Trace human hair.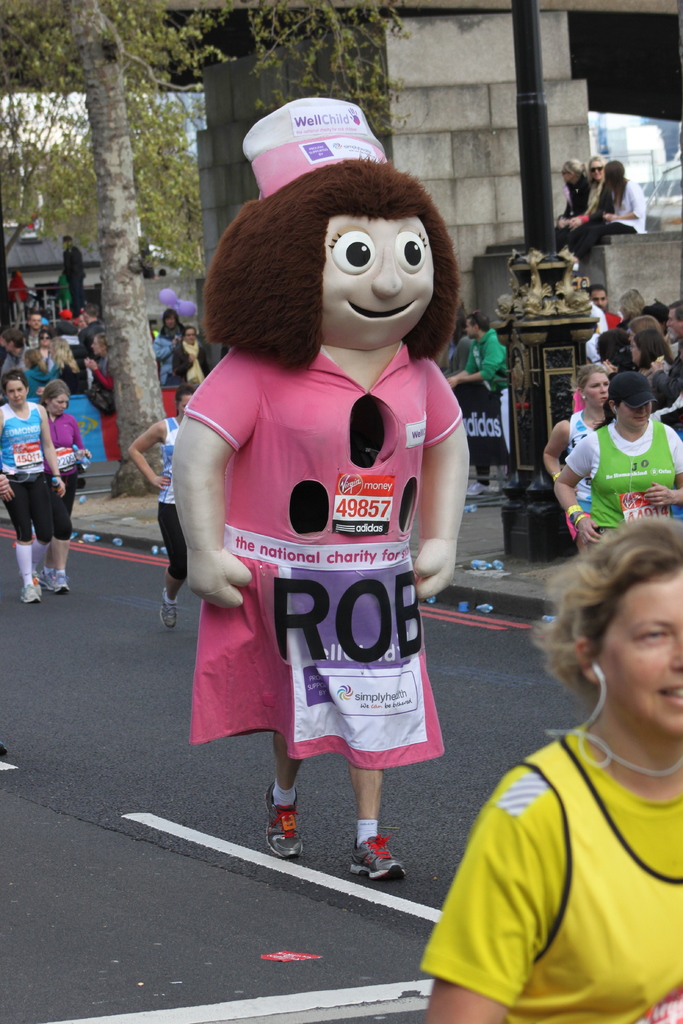
Traced to select_region(97, 332, 108, 353).
